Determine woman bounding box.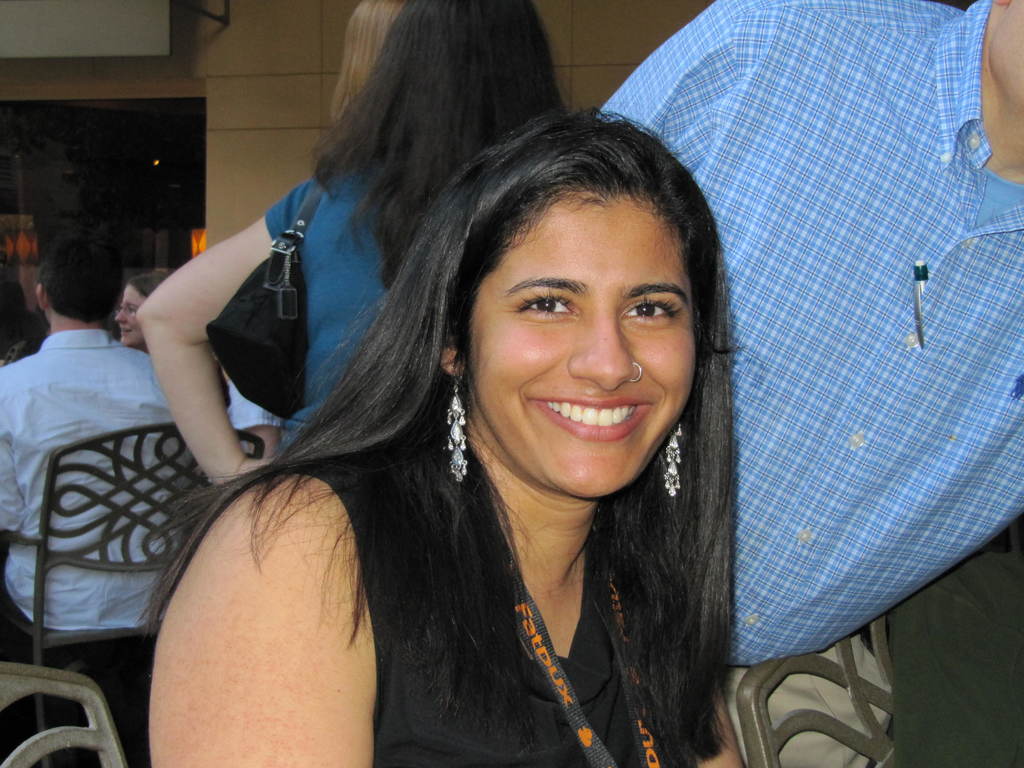
Determined: <region>115, 271, 170, 352</region>.
